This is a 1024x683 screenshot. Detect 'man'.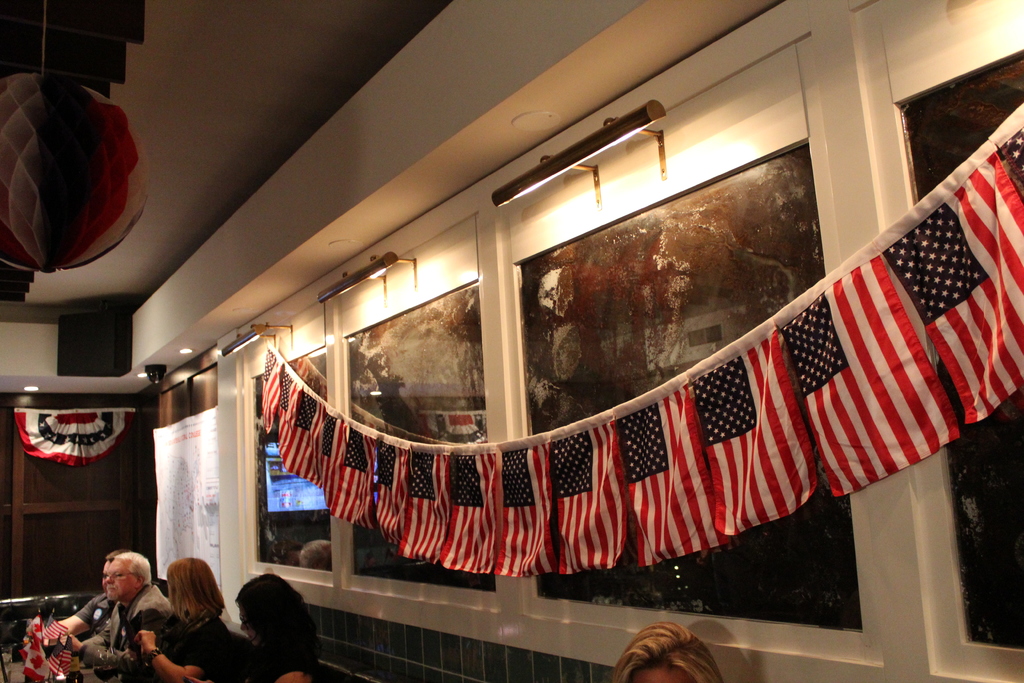
select_region(45, 547, 118, 650).
